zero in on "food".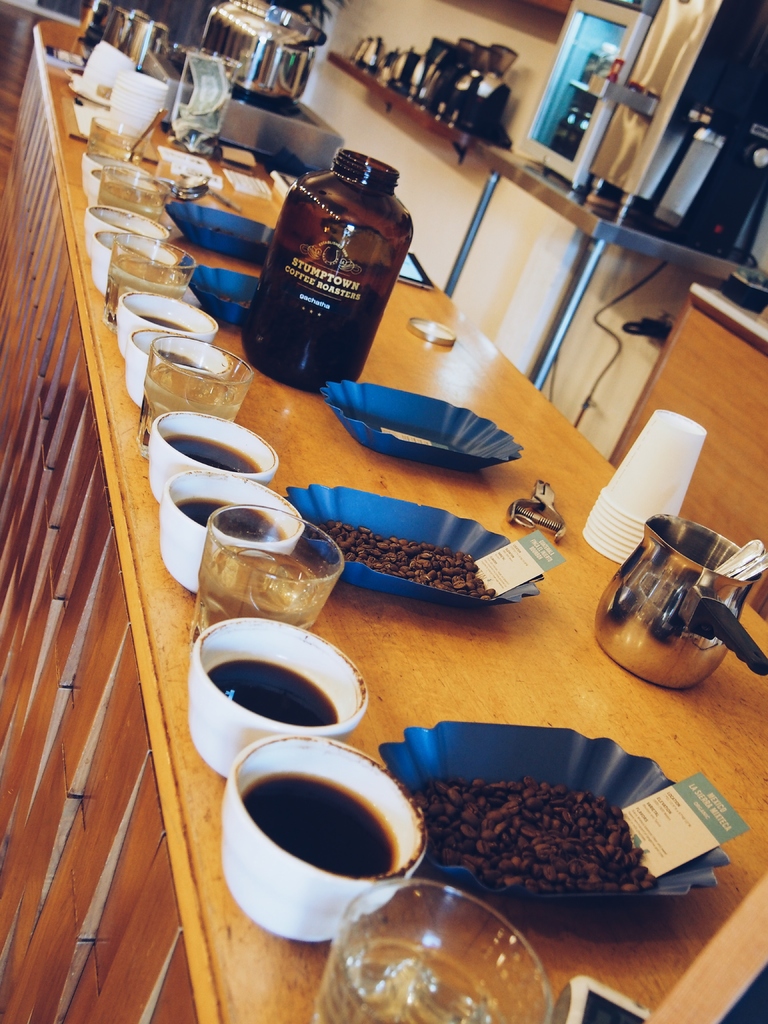
Zeroed in: (358, 728, 698, 883).
